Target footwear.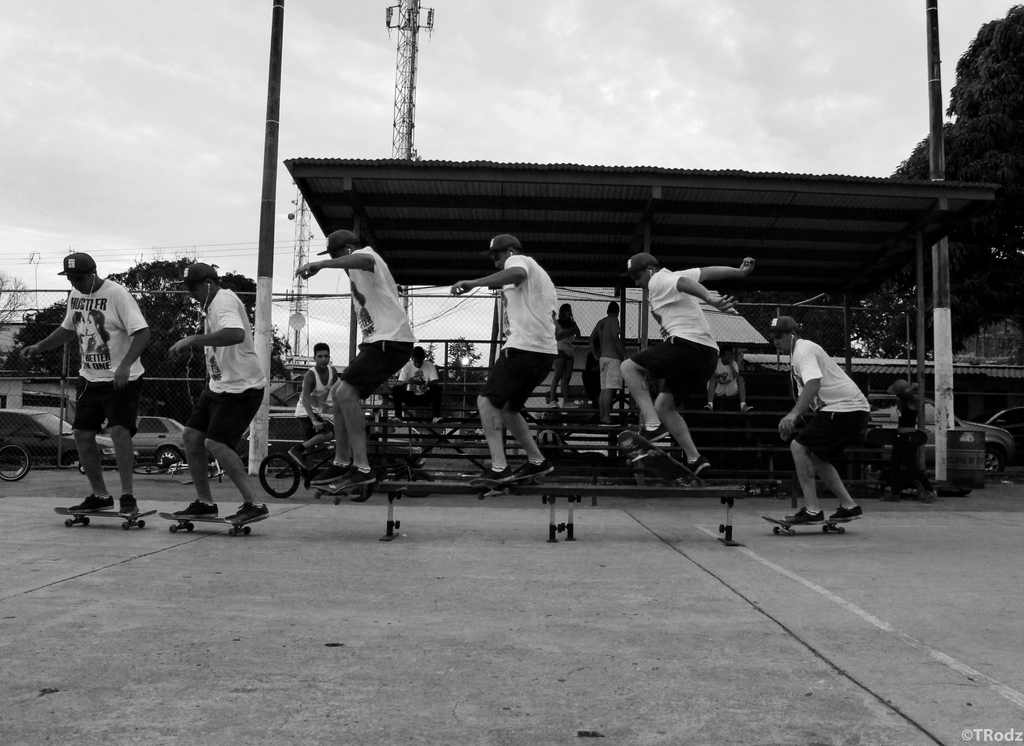
Target region: bbox(305, 463, 351, 483).
